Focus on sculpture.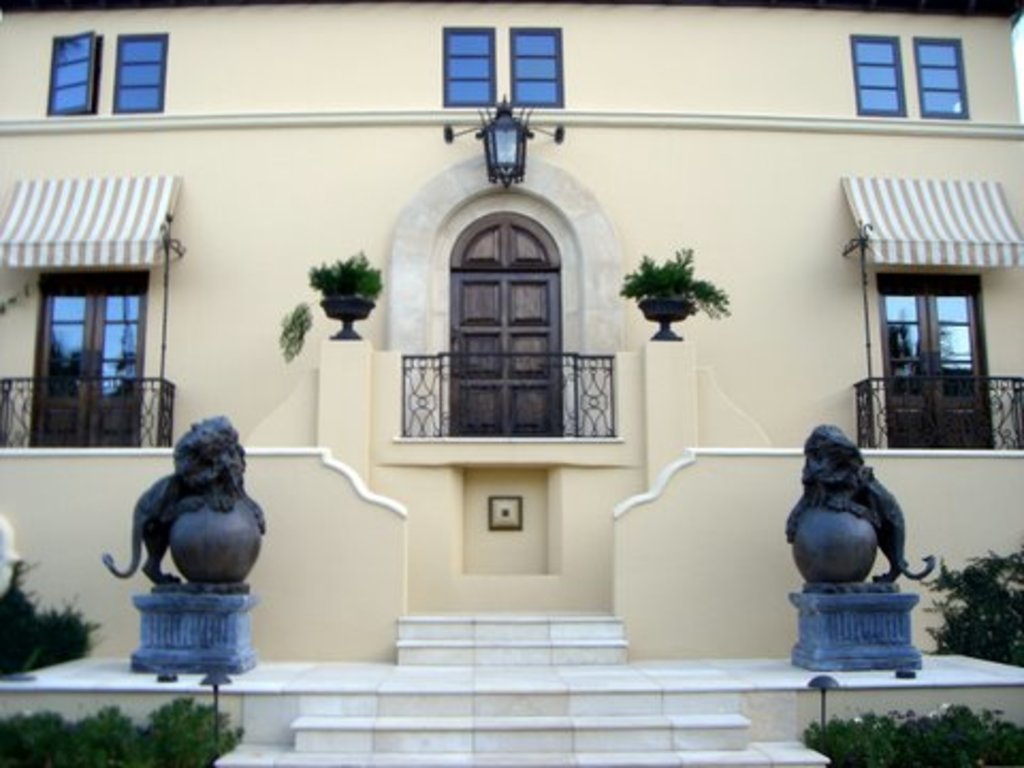
Focused at bbox=[94, 407, 279, 595].
